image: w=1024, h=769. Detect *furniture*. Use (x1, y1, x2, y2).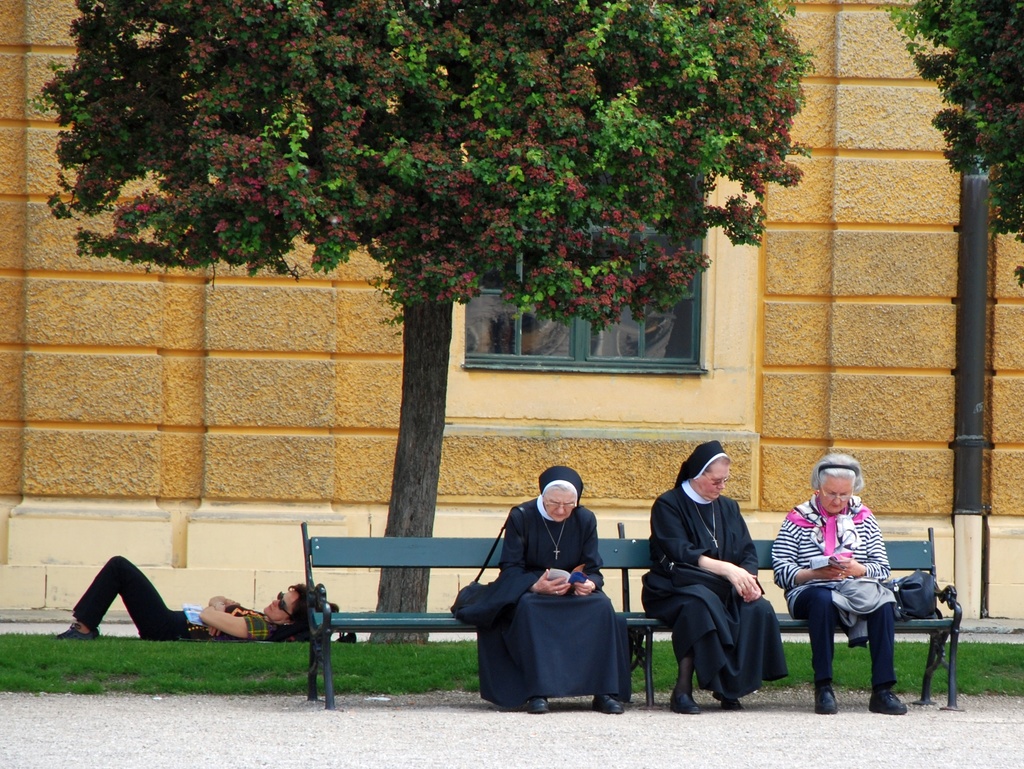
(300, 527, 958, 707).
